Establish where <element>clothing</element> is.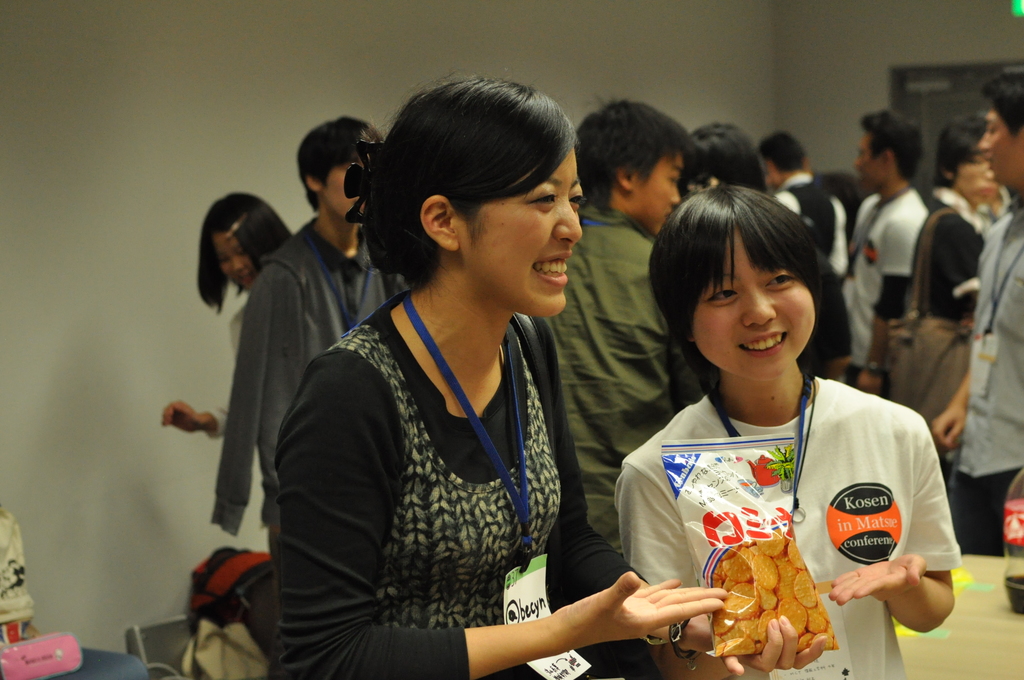
Established at (212,213,409,560).
